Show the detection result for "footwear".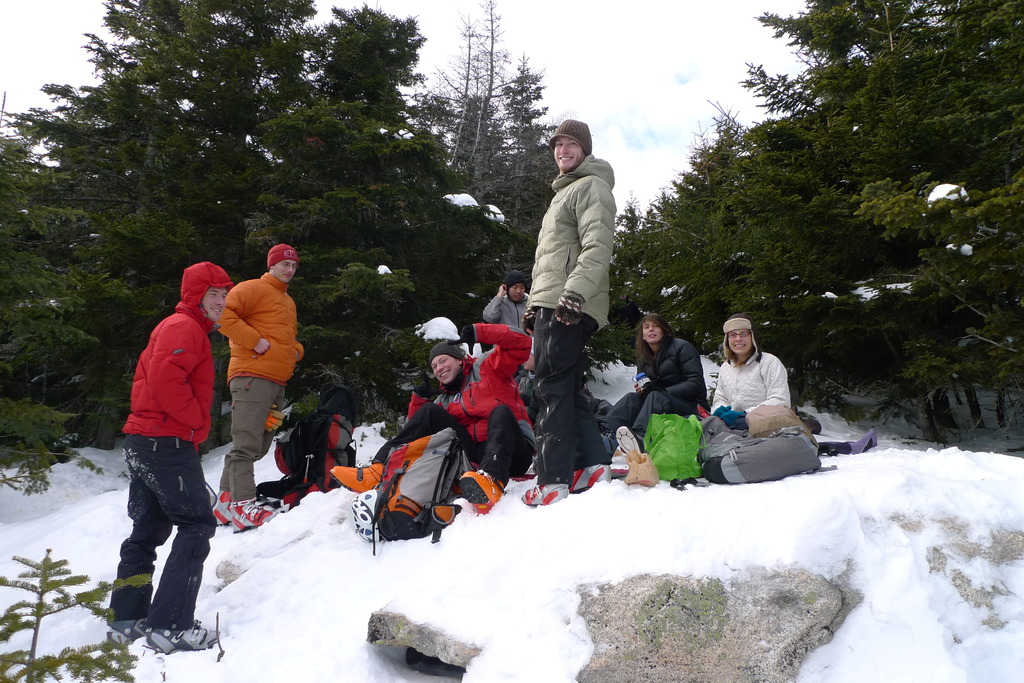
locate(615, 421, 646, 461).
